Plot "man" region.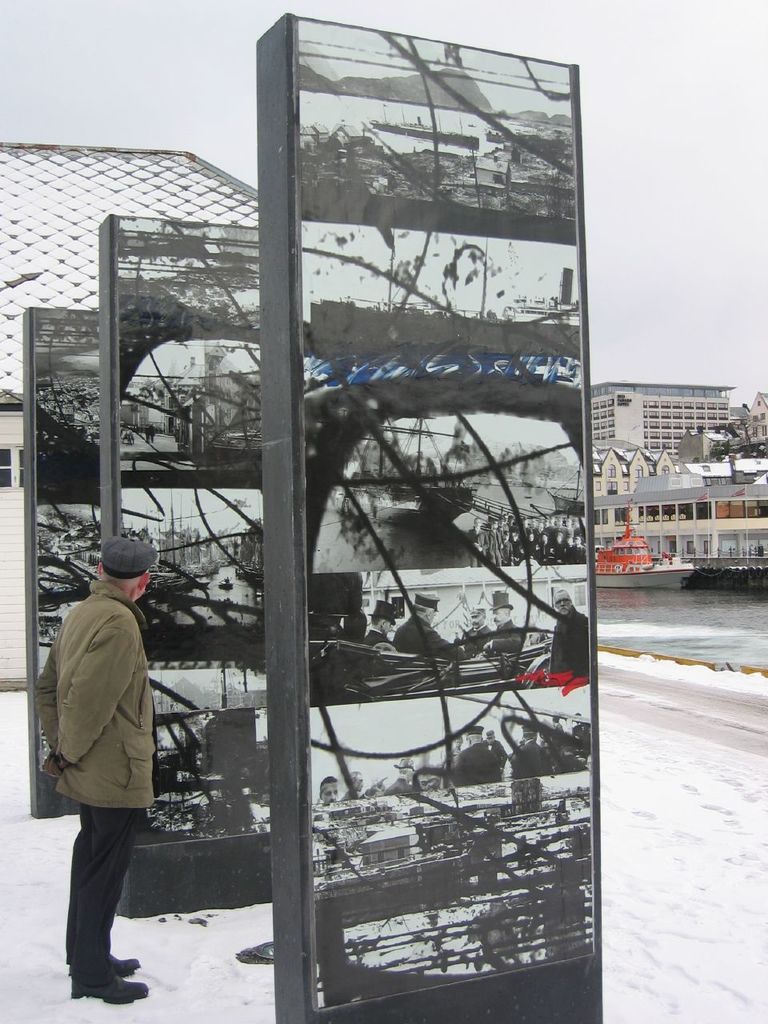
Plotted at <box>454,735,462,760</box>.
